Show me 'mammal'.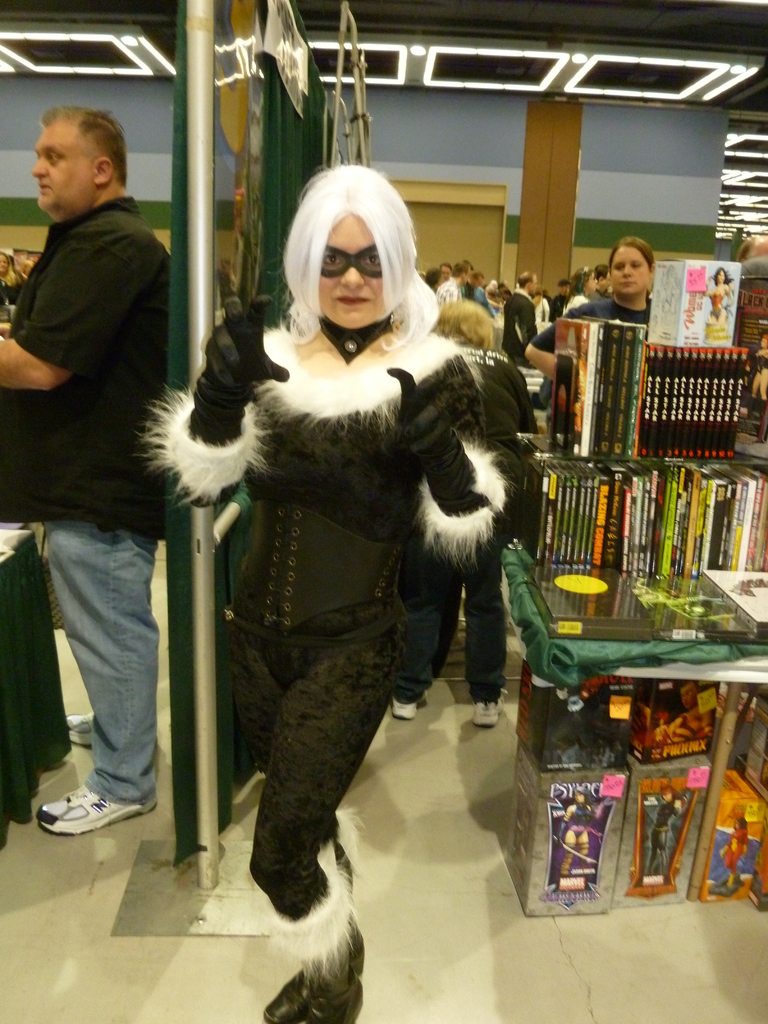
'mammal' is here: 0:248:19:305.
